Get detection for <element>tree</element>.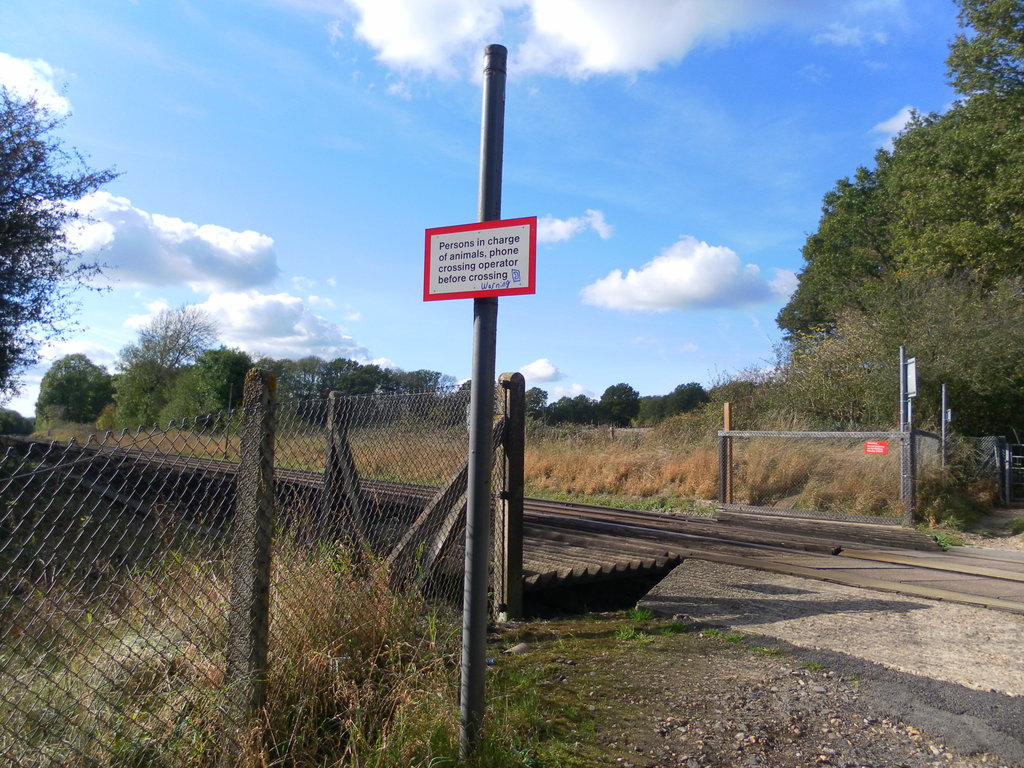
Detection: bbox=(0, 68, 110, 408).
